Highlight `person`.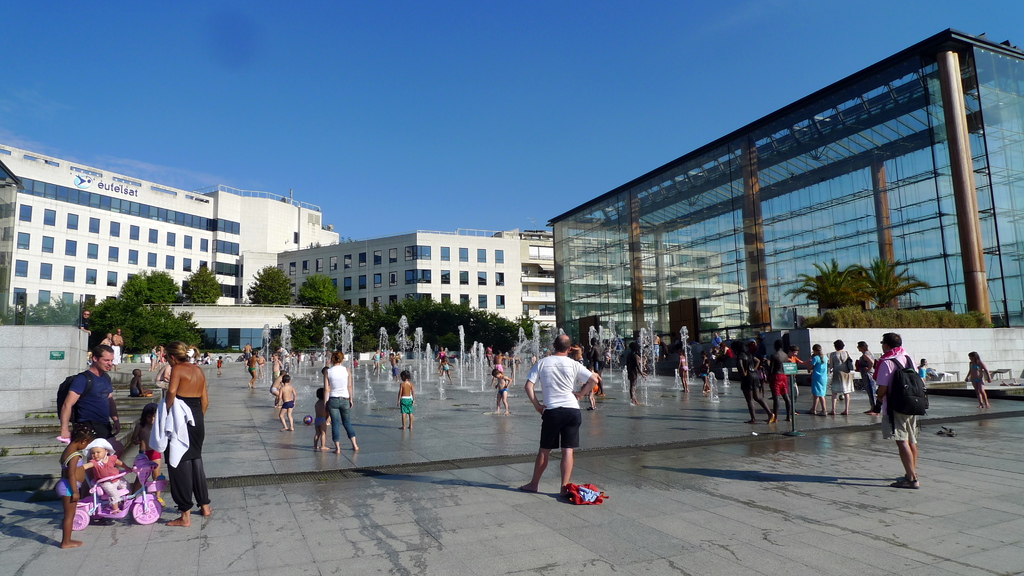
Highlighted region: box(854, 340, 879, 417).
